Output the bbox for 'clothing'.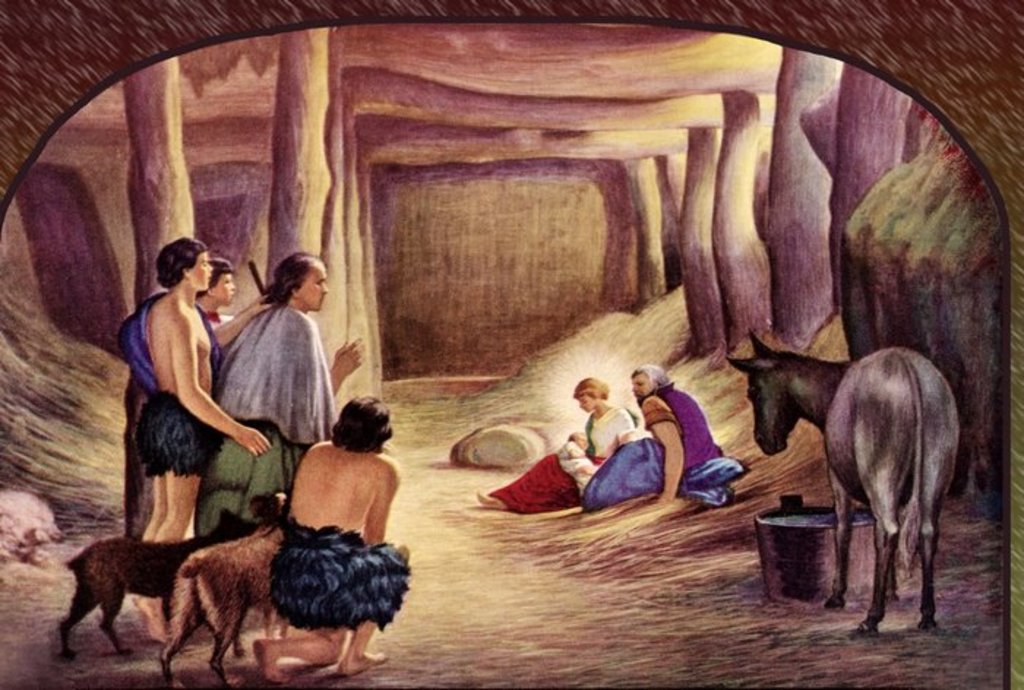
Rect(490, 401, 632, 512).
